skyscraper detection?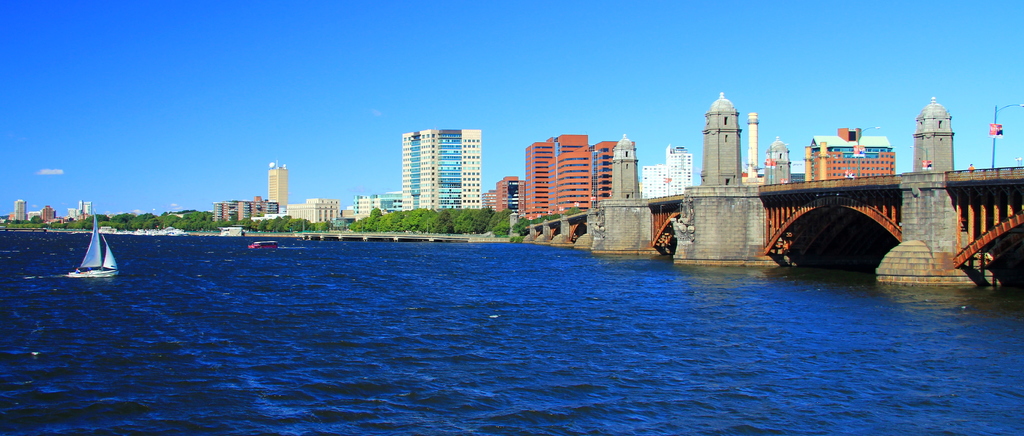
rect(385, 122, 491, 212)
